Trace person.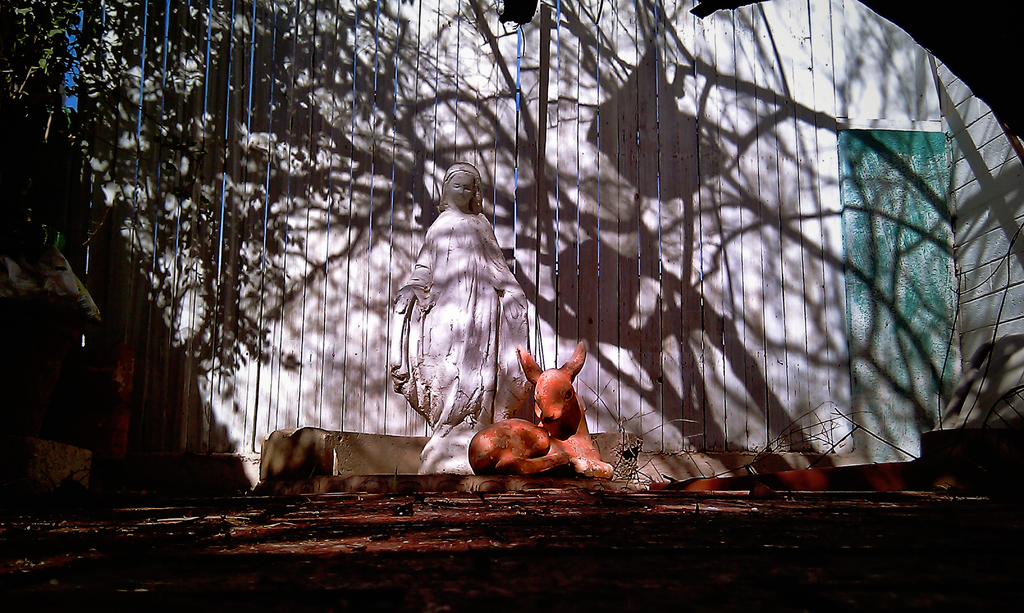
Traced to 406:160:547:468.
